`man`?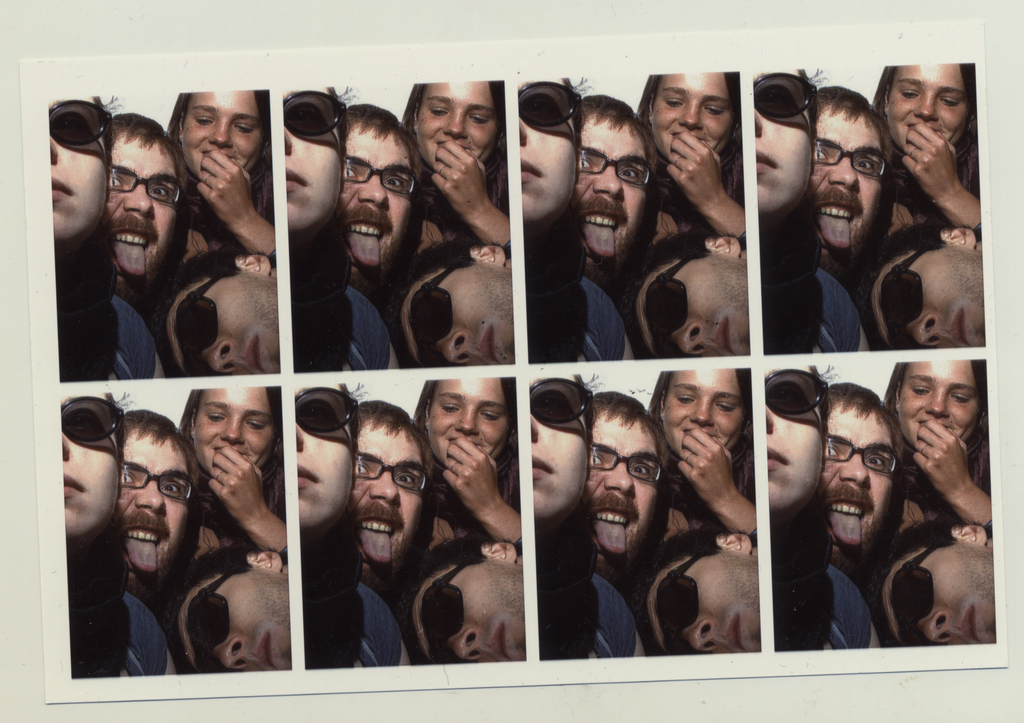
detection(628, 534, 763, 653)
